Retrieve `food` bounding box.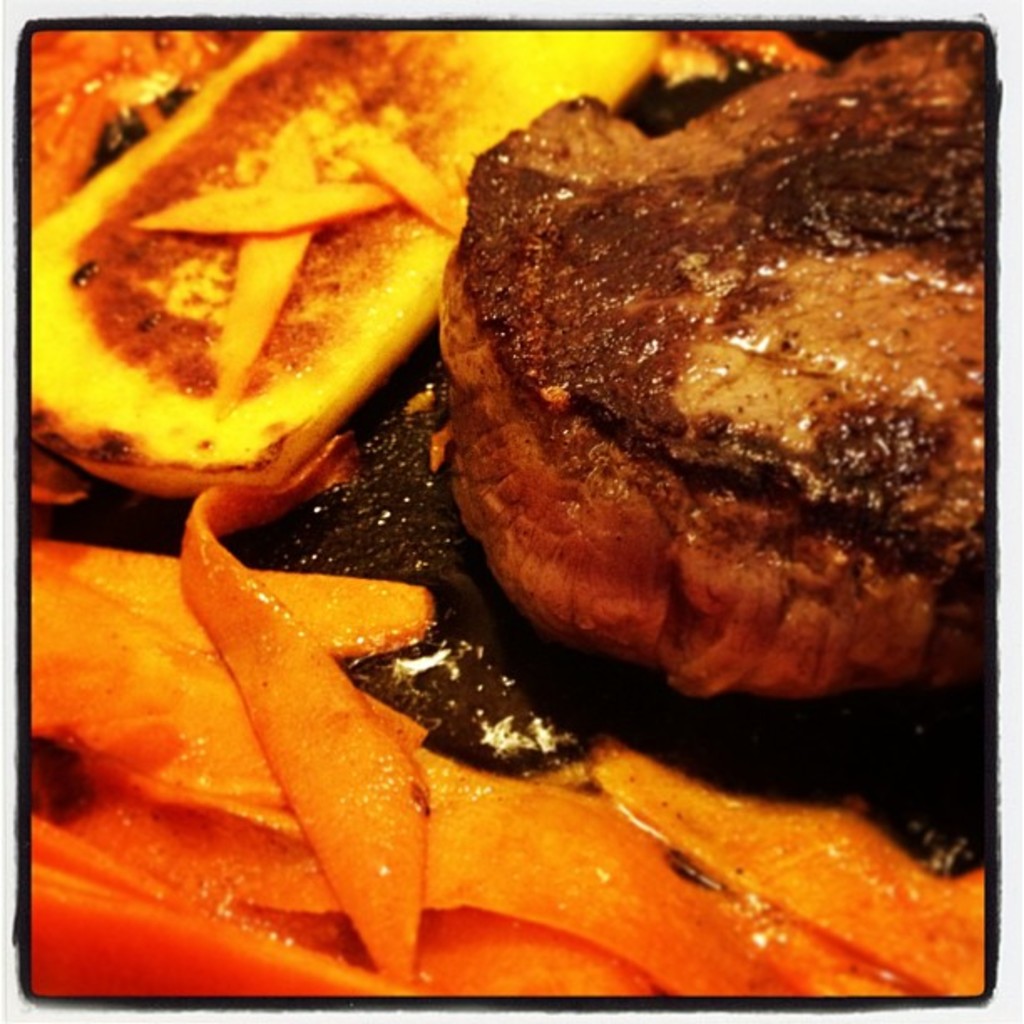
Bounding box: (left=649, top=30, right=991, bottom=97).
